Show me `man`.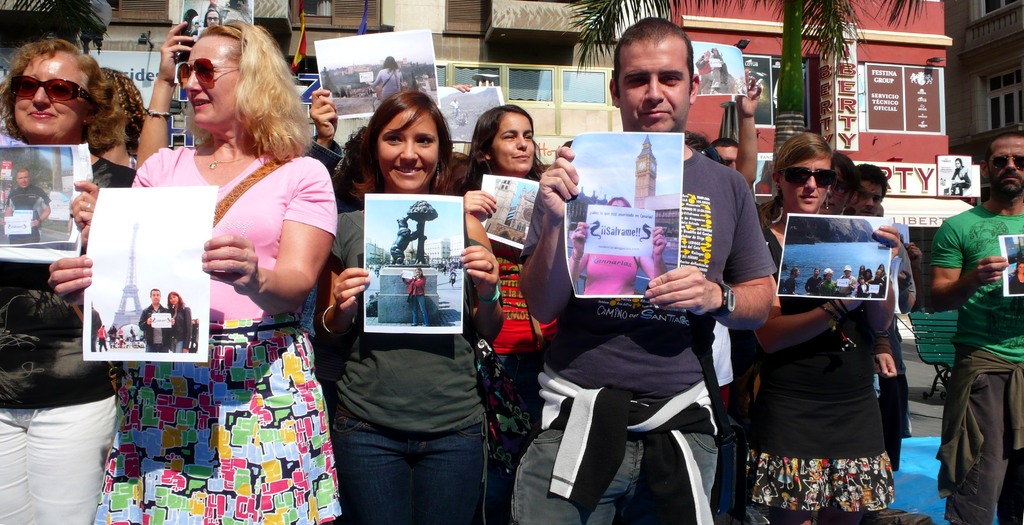
`man` is here: [left=806, top=267, right=820, bottom=287].
